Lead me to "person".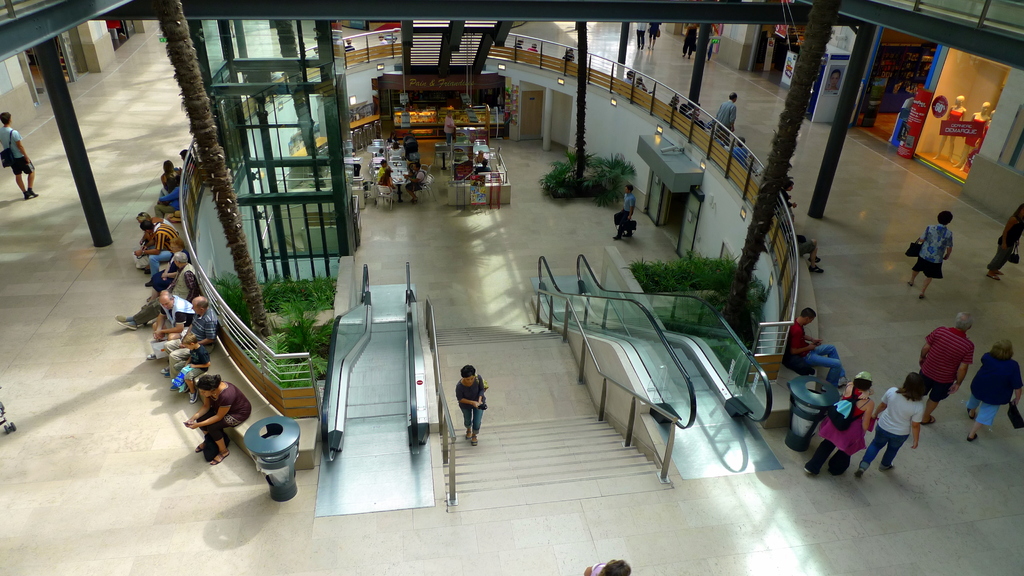
Lead to detection(854, 368, 925, 473).
